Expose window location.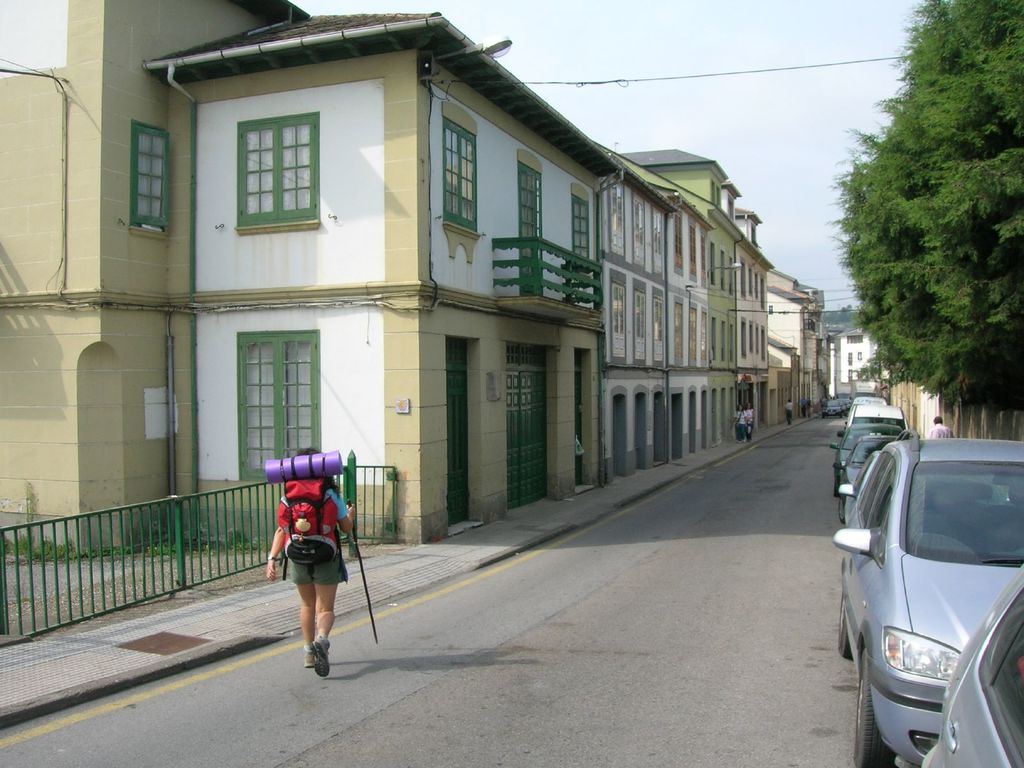
Exposed at bbox=(440, 118, 479, 233).
